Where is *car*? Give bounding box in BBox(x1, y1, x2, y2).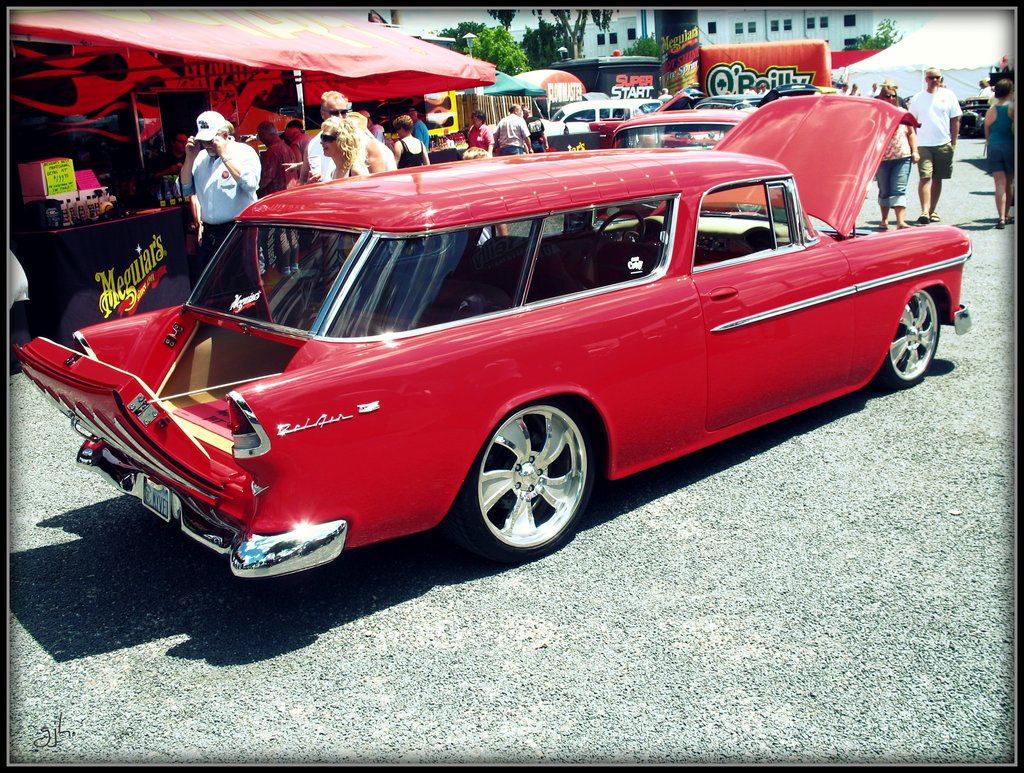
BBox(959, 95, 988, 137).
